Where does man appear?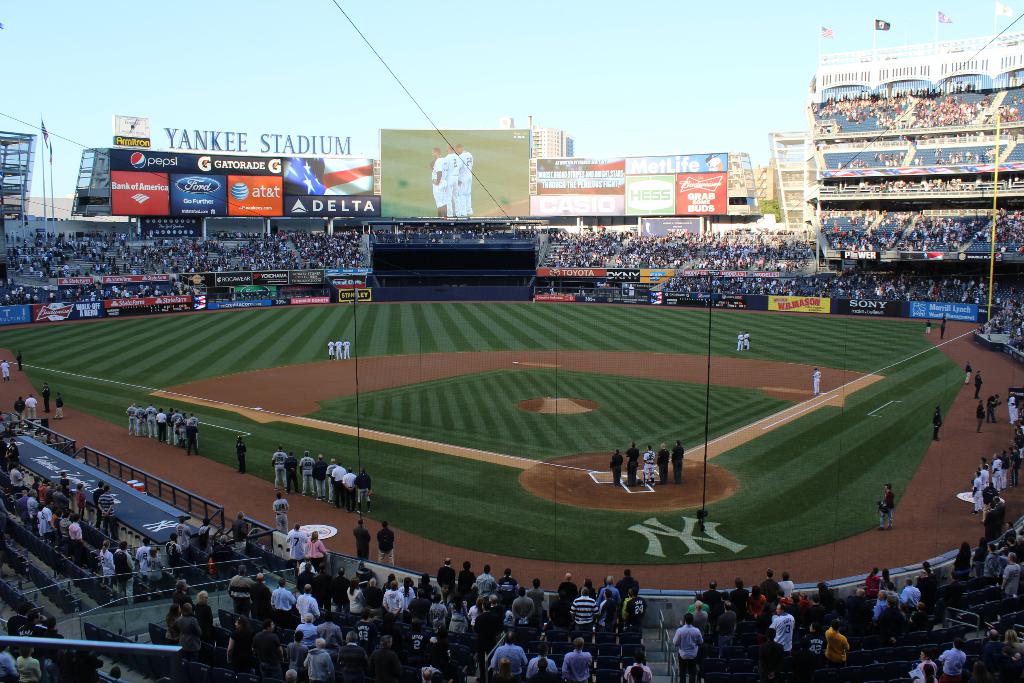
Appears at {"x1": 596, "y1": 576, "x2": 617, "y2": 598}.
